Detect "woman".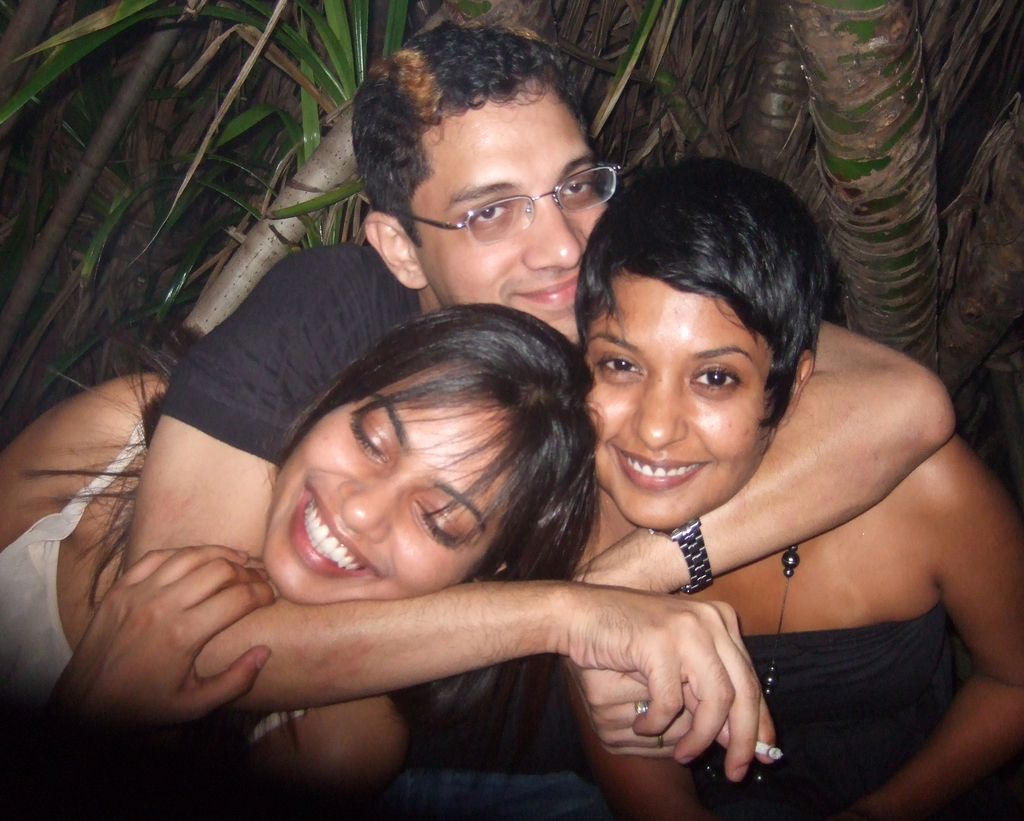
Detected at 559:161:1023:820.
